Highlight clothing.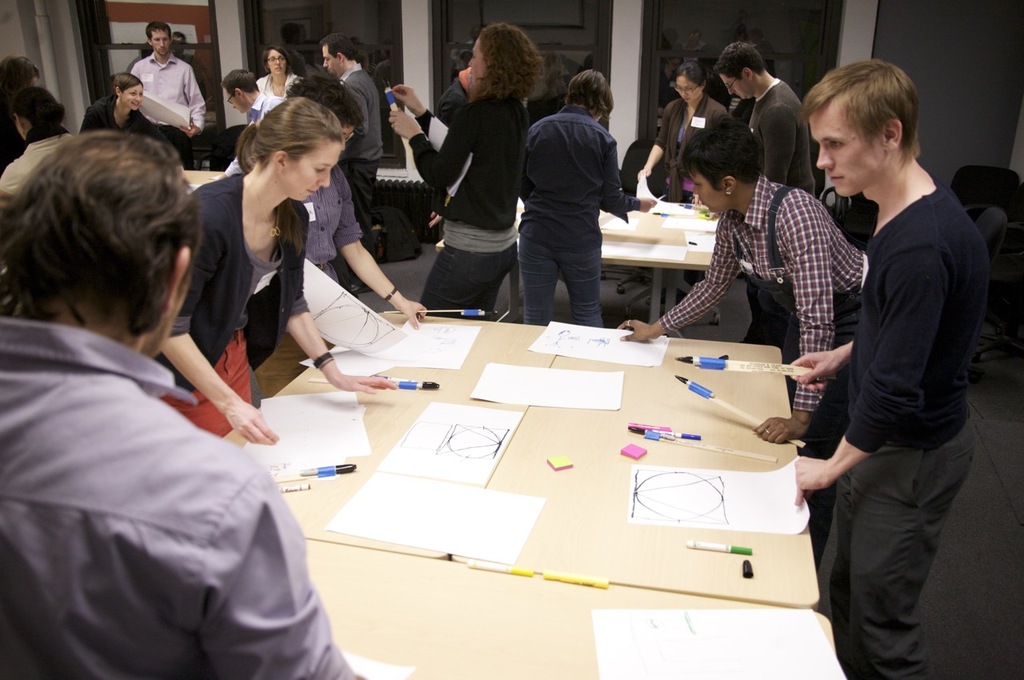
Highlighted region: rect(409, 90, 541, 323).
